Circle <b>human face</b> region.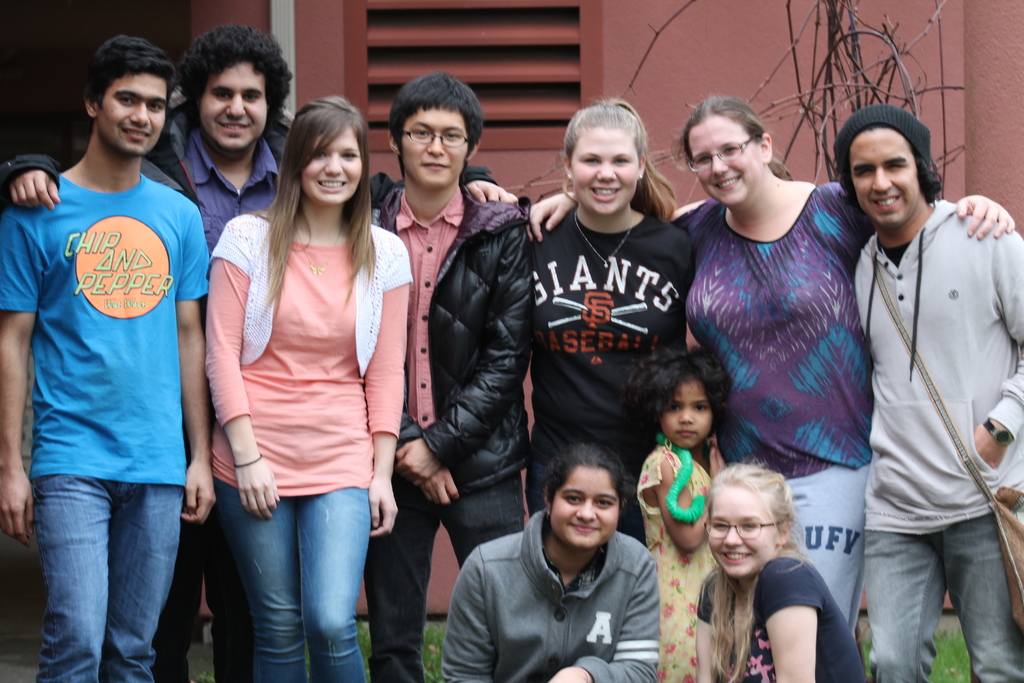
Region: BBox(567, 125, 642, 217).
